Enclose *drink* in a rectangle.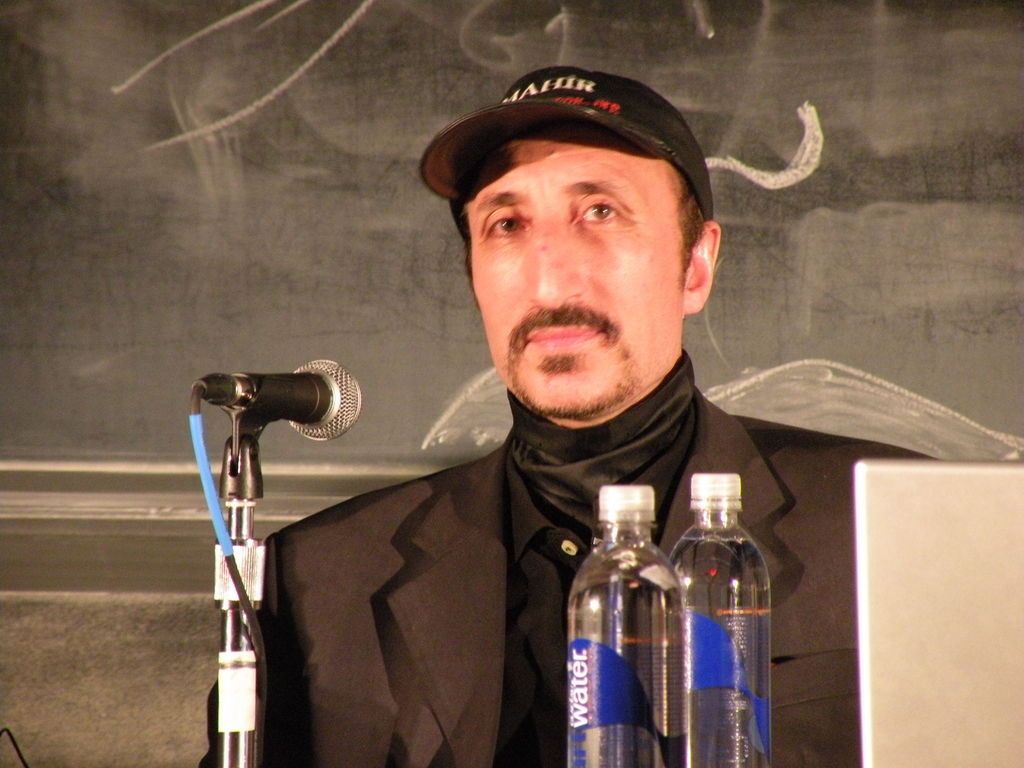
(left=567, top=570, right=682, bottom=767).
